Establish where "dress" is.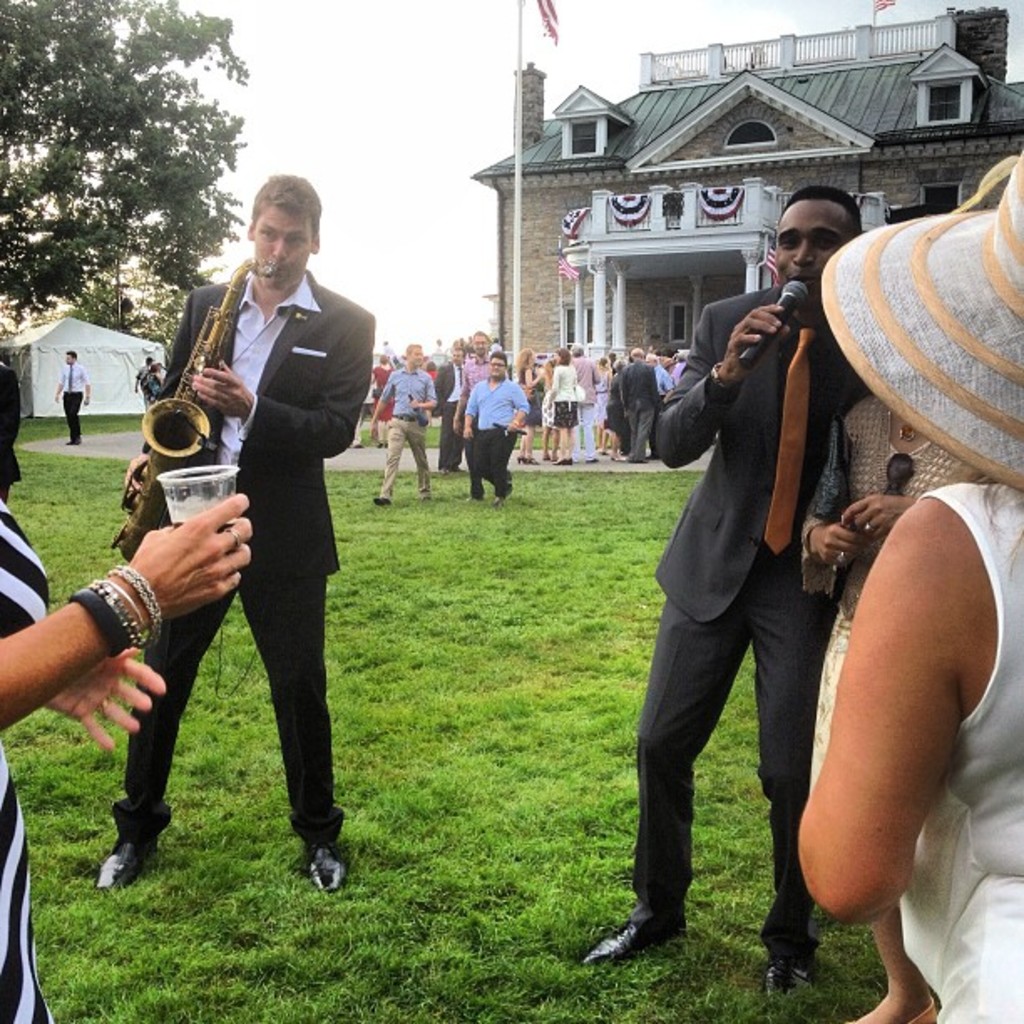
Established at <bbox>808, 407, 992, 766</bbox>.
